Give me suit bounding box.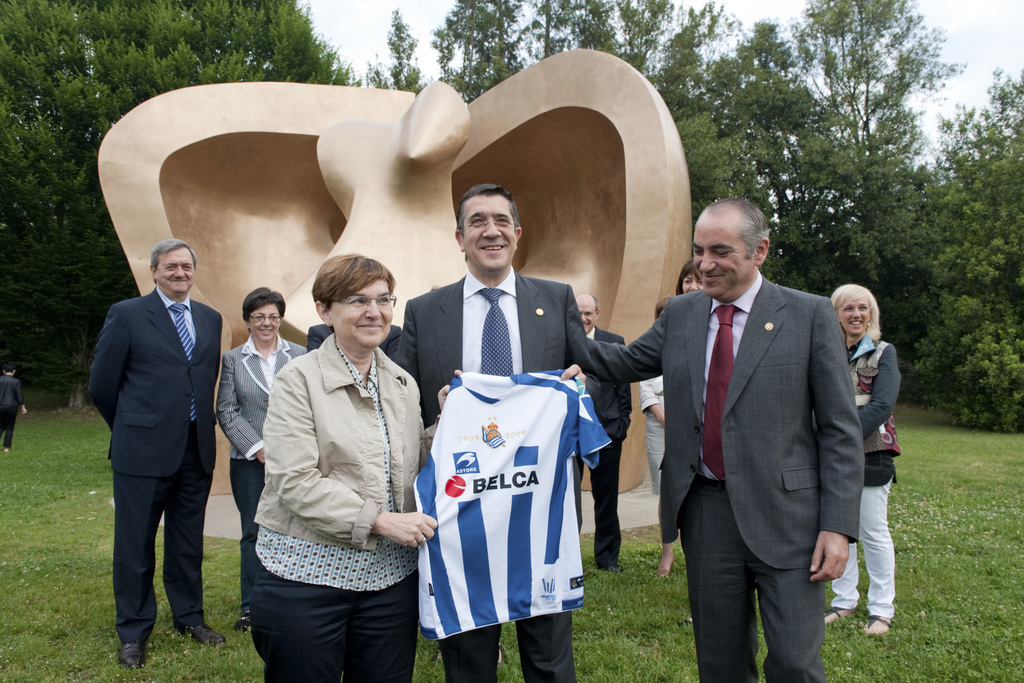
Rect(224, 336, 299, 616).
